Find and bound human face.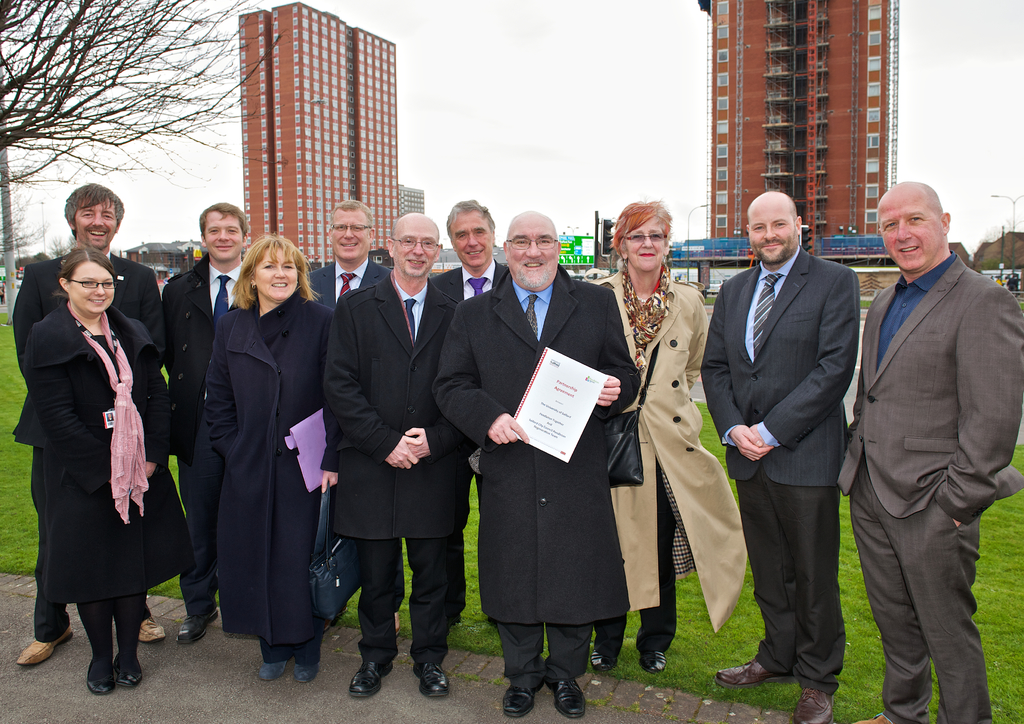
Bound: [878, 191, 942, 272].
